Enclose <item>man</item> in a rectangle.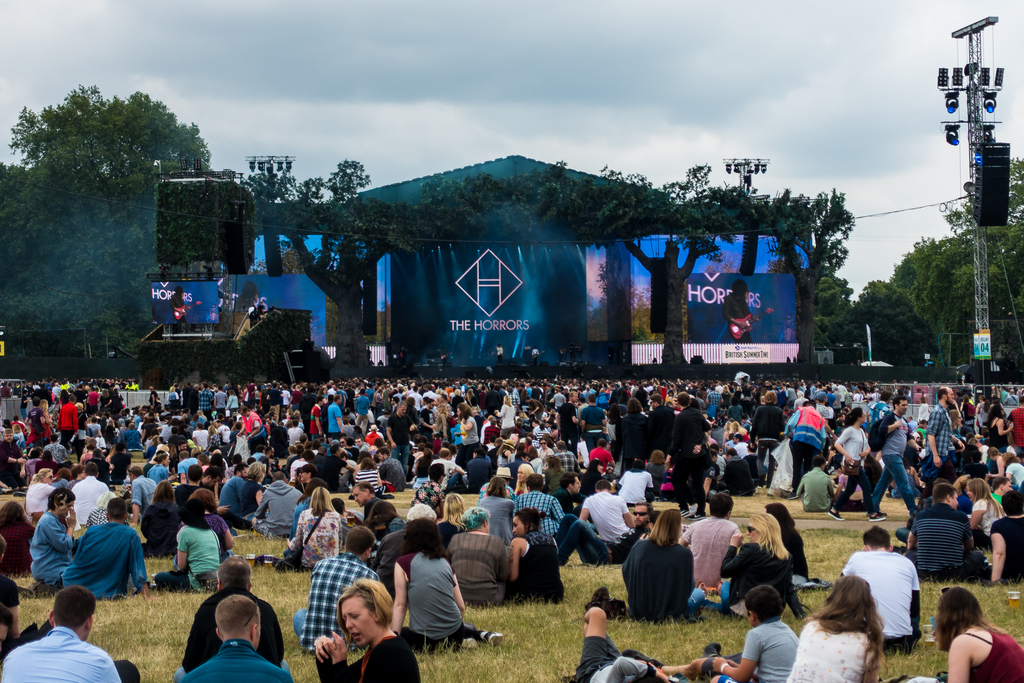
(181, 597, 296, 682).
